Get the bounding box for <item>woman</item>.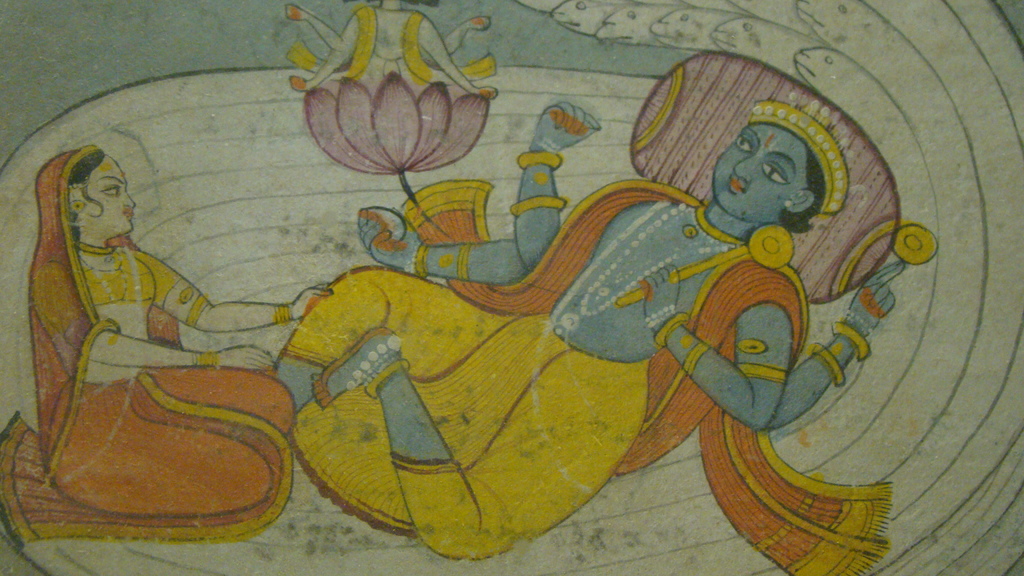
l=10, t=136, r=326, b=545.
